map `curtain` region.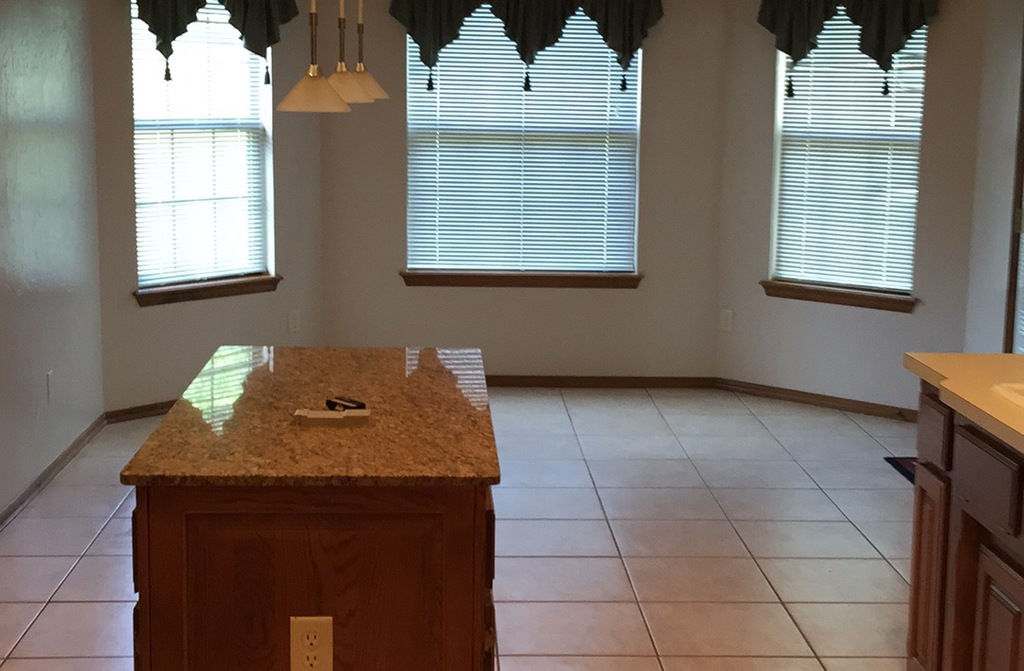
Mapped to <box>135,0,206,78</box>.
